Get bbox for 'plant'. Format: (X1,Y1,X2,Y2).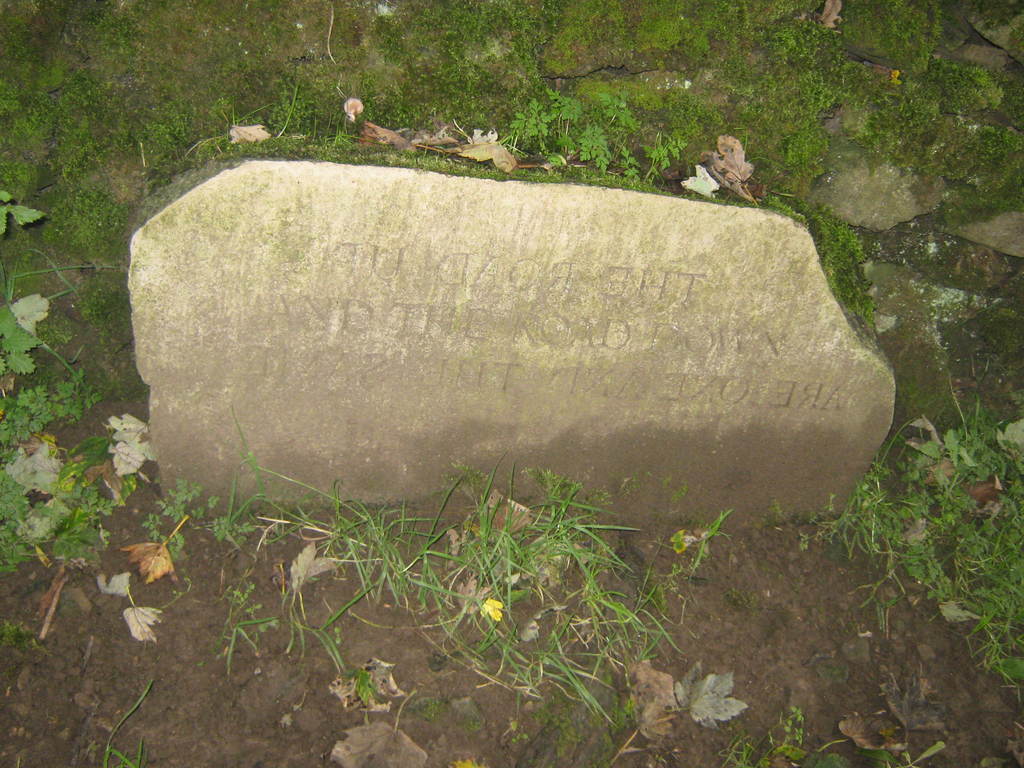
(46,434,109,559).
